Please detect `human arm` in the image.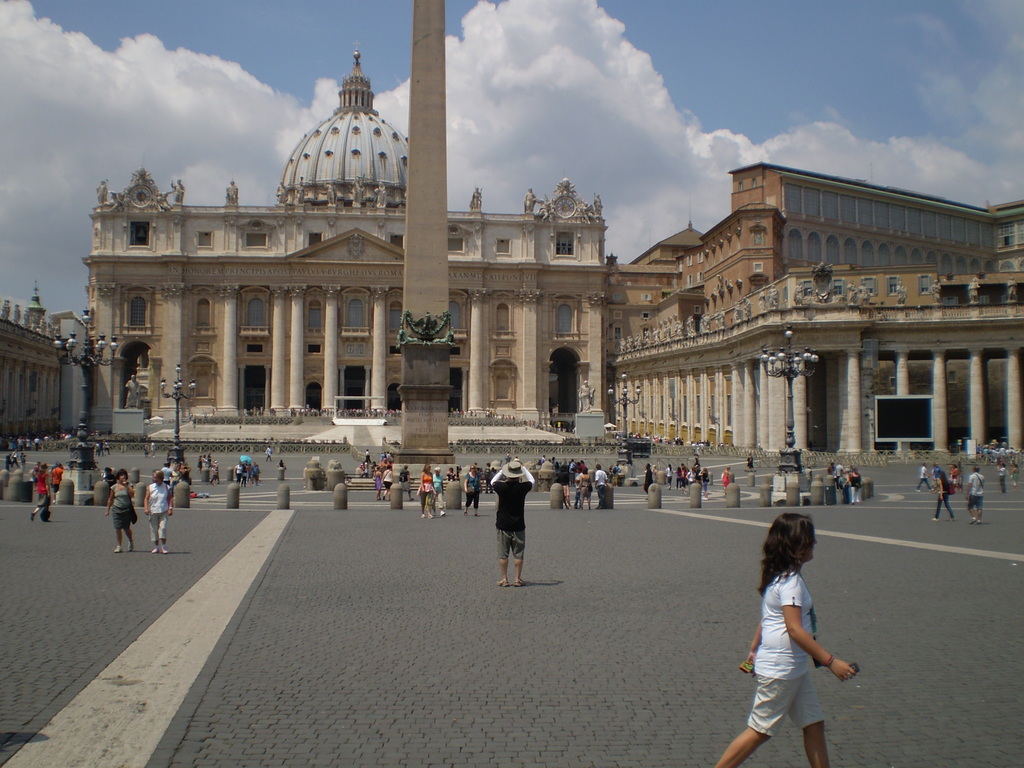
(left=106, top=485, right=117, bottom=516).
